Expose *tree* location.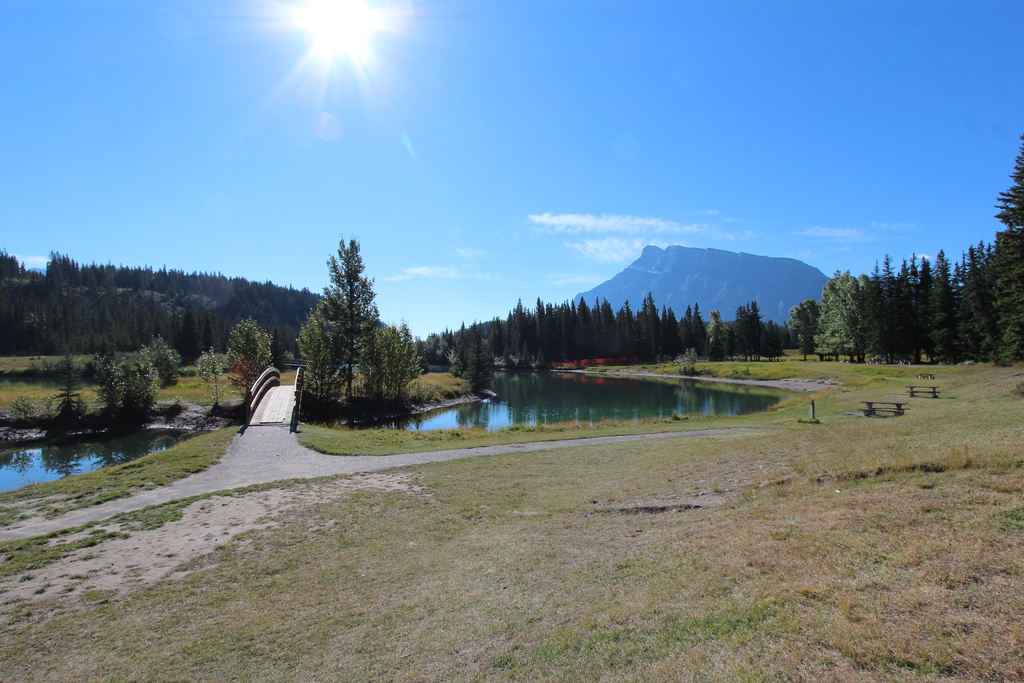
Exposed at [x1=899, y1=261, x2=918, y2=367].
